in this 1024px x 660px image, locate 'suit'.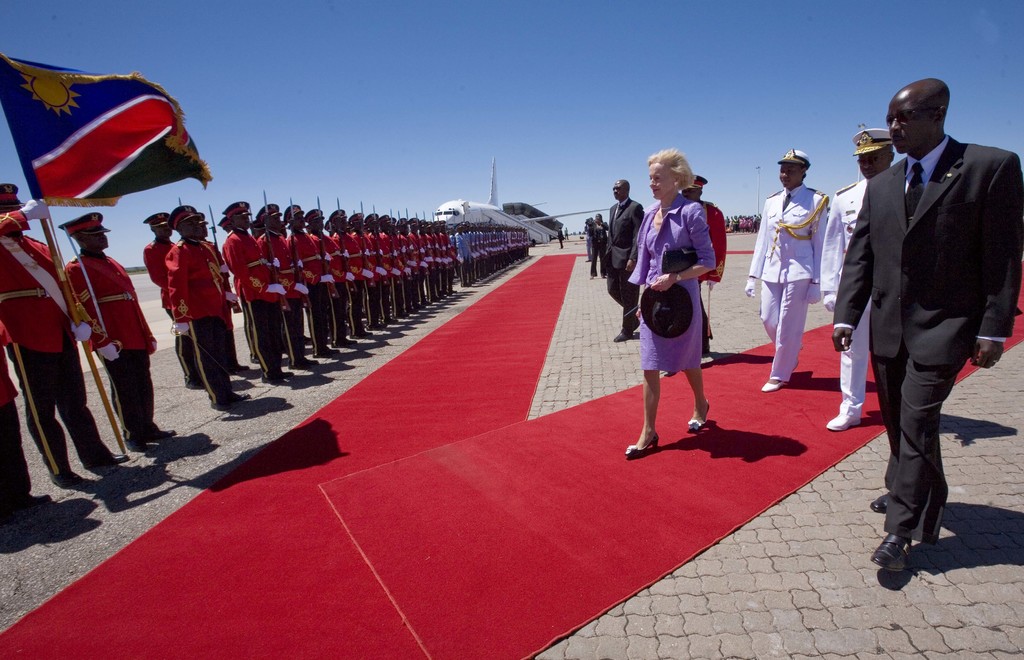
Bounding box: <box>259,226,308,366</box>.
